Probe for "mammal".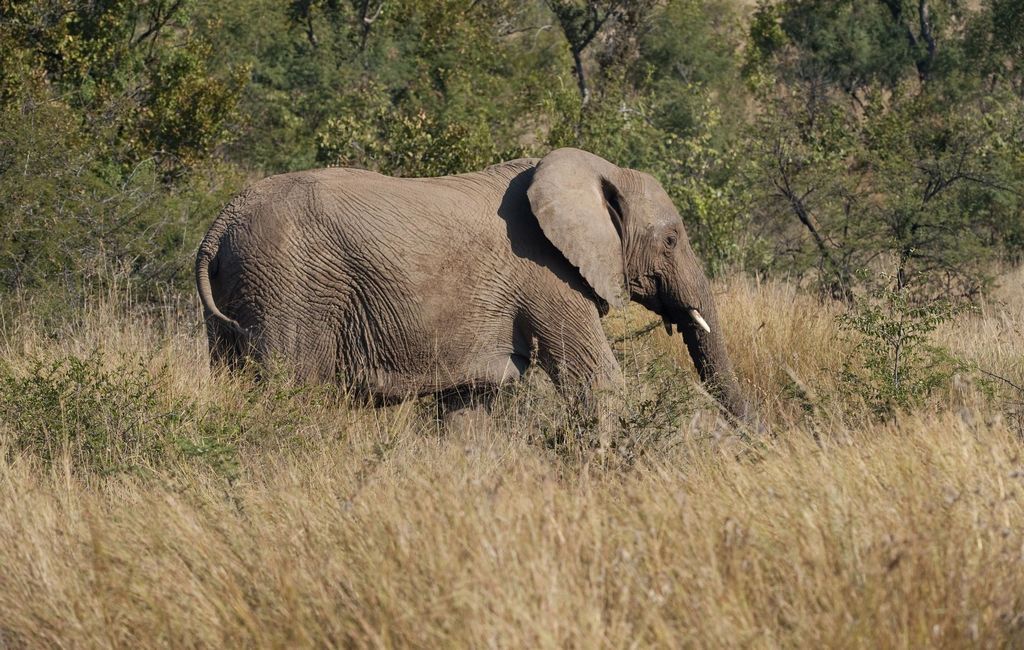
Probe result: bbox=(181, 154, 753, 442).
